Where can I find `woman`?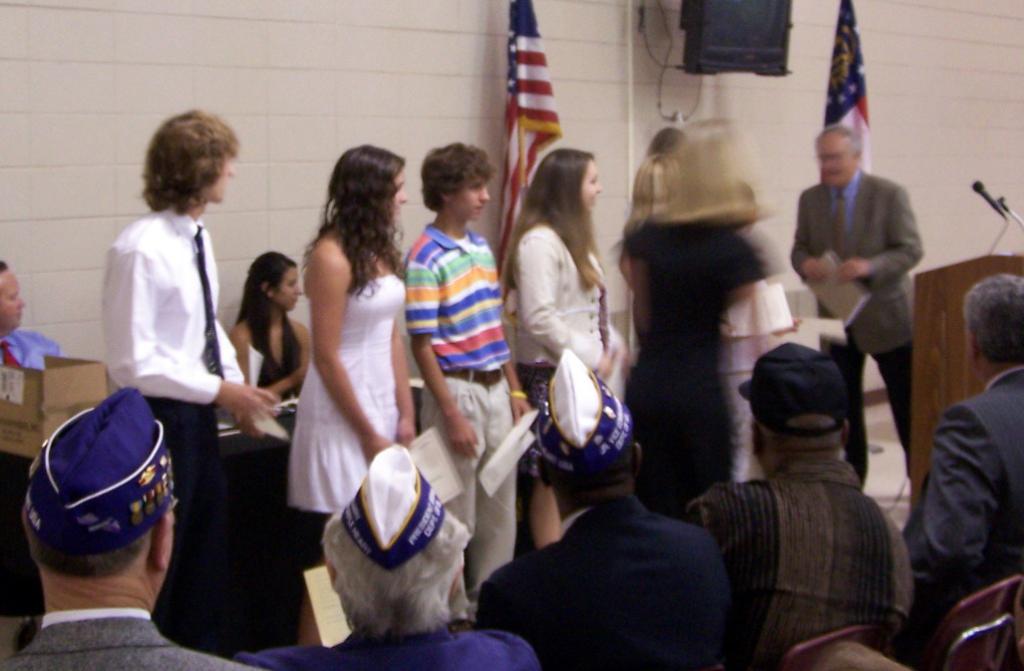
You can find it at (617,113,766,521).
